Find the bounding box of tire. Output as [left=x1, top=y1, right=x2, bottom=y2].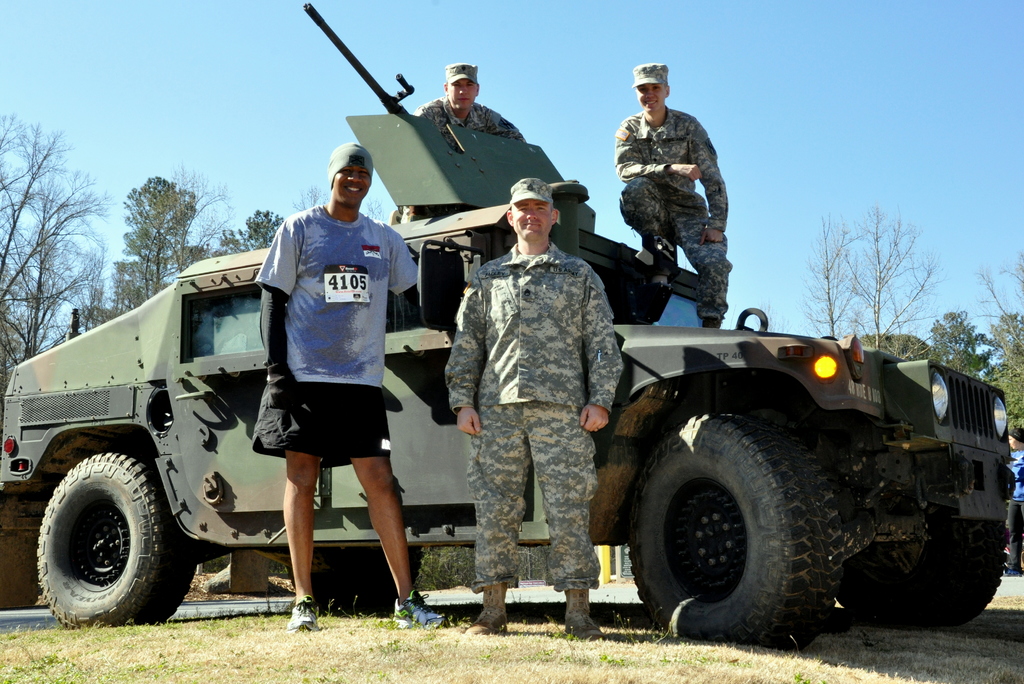
[left=628, top=394, right=889, bottom=647].
